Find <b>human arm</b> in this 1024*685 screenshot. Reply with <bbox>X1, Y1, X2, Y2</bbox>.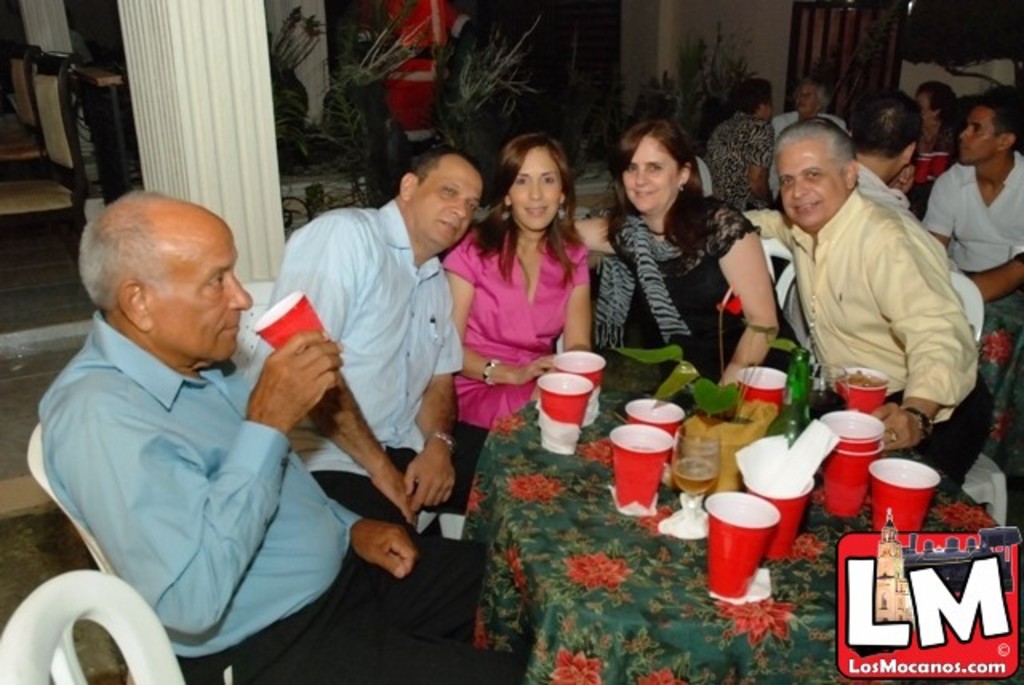
<bbox>853, 226, 982, 427</bbox>.
